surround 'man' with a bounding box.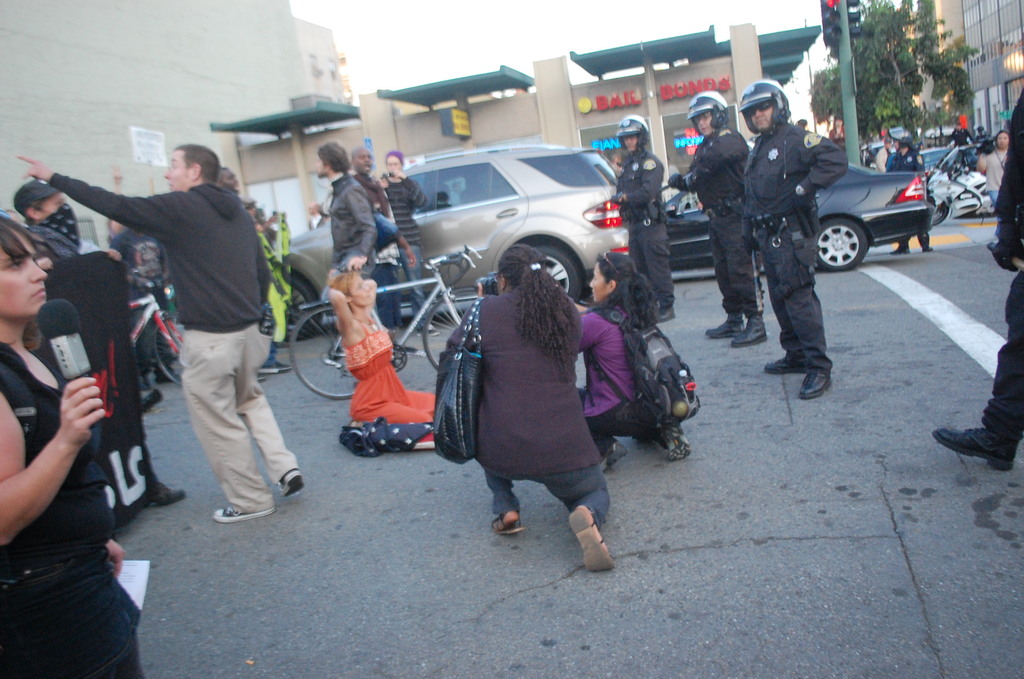
BBox(320, 138, 372, 366).
